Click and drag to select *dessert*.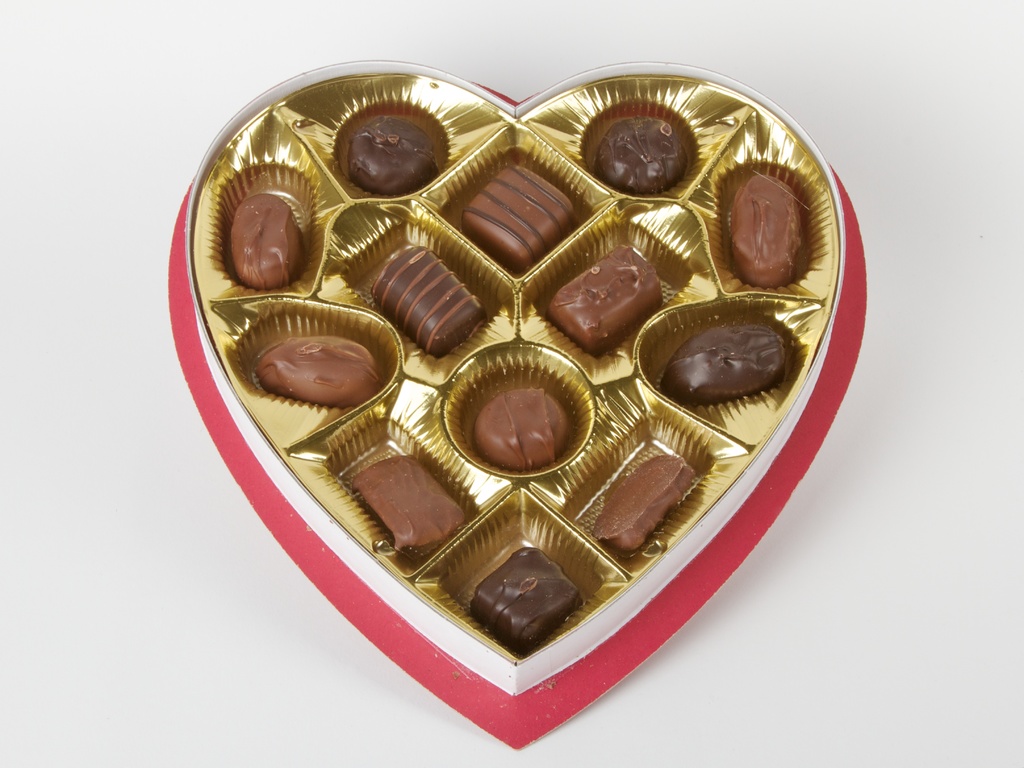
Selection: (left=372, top=244, right=491, bottom=358).
